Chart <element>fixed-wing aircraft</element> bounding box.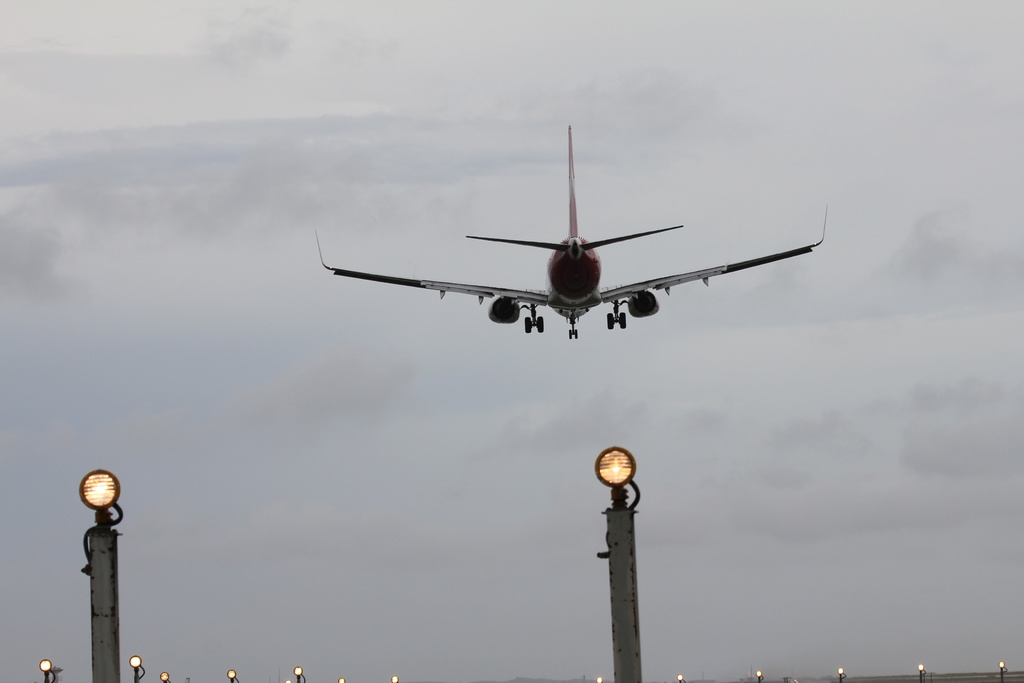
Charted: <region>311, 128, 834, 338</region>.
